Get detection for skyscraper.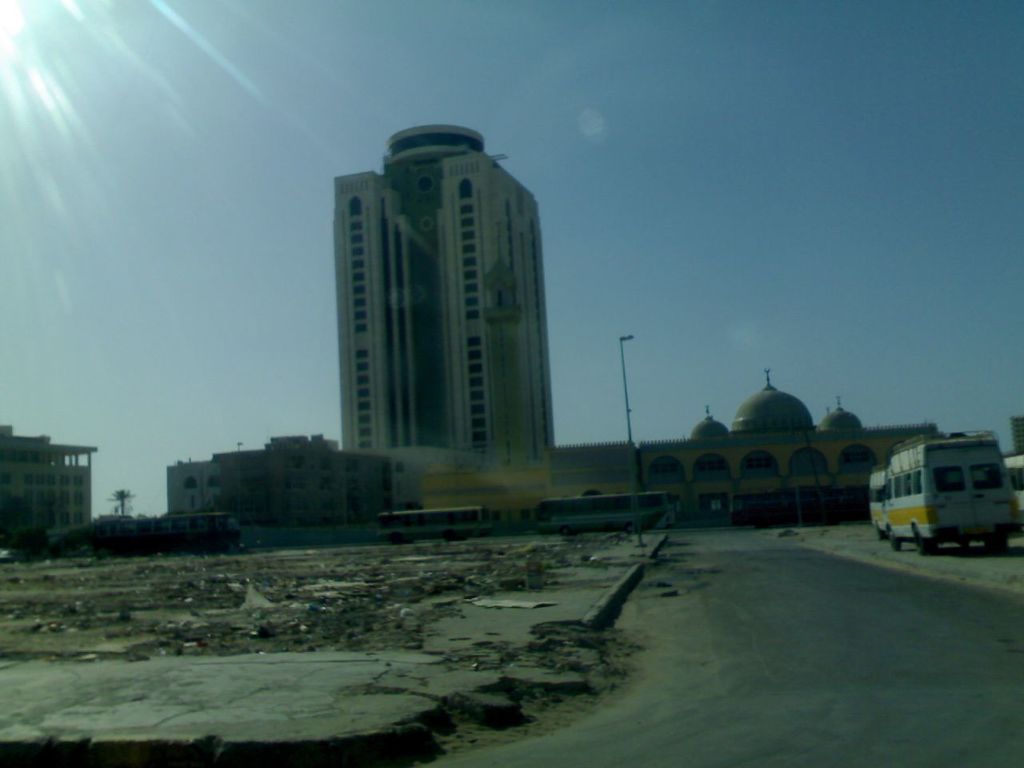
Detection: {"x1": 304, "y1": 100, "x2": 576, "y2": 529}.
